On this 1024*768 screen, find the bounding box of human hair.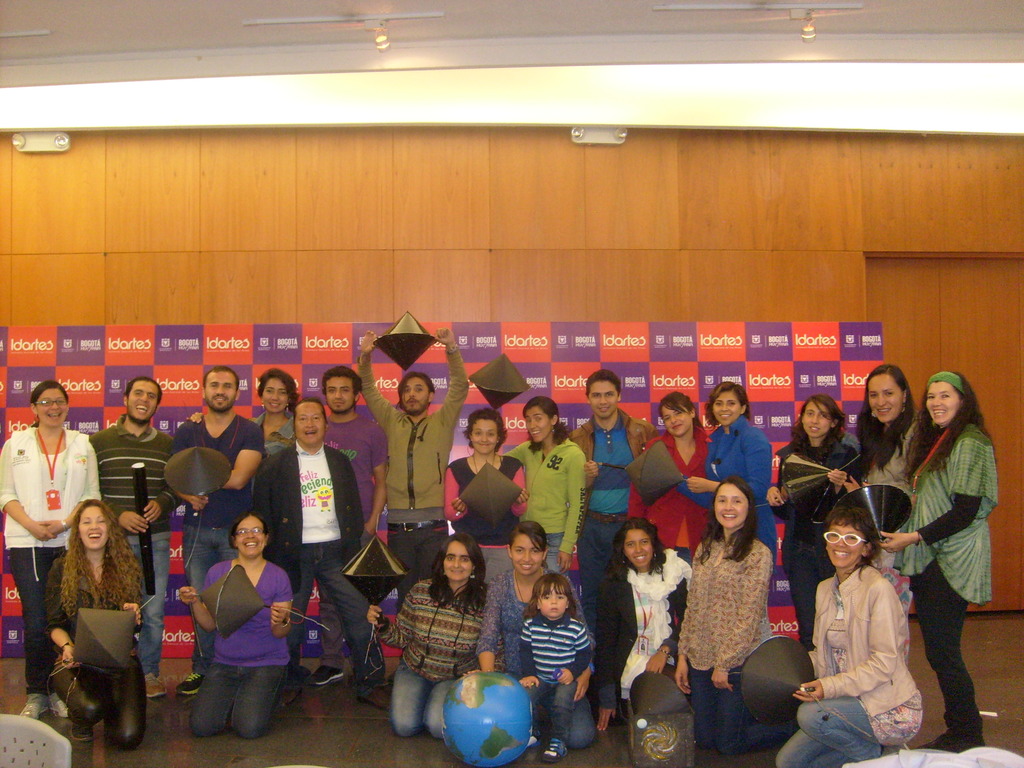
Bounding box: left=858, top=364, right=912, bottom=479.
